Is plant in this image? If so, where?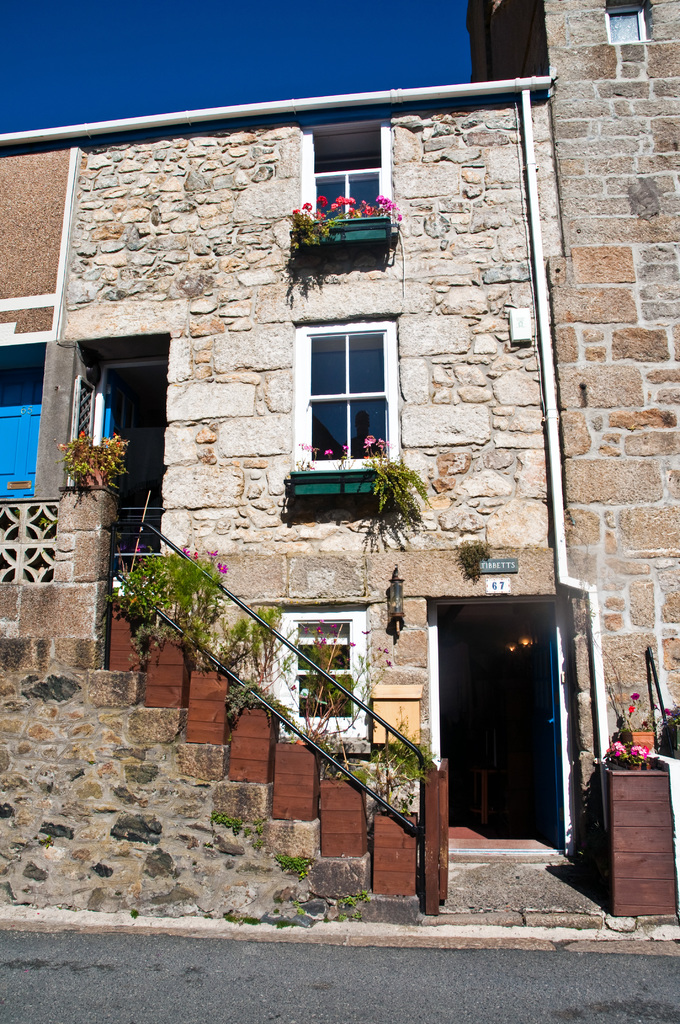
Yes, at [267,851,313,883].
